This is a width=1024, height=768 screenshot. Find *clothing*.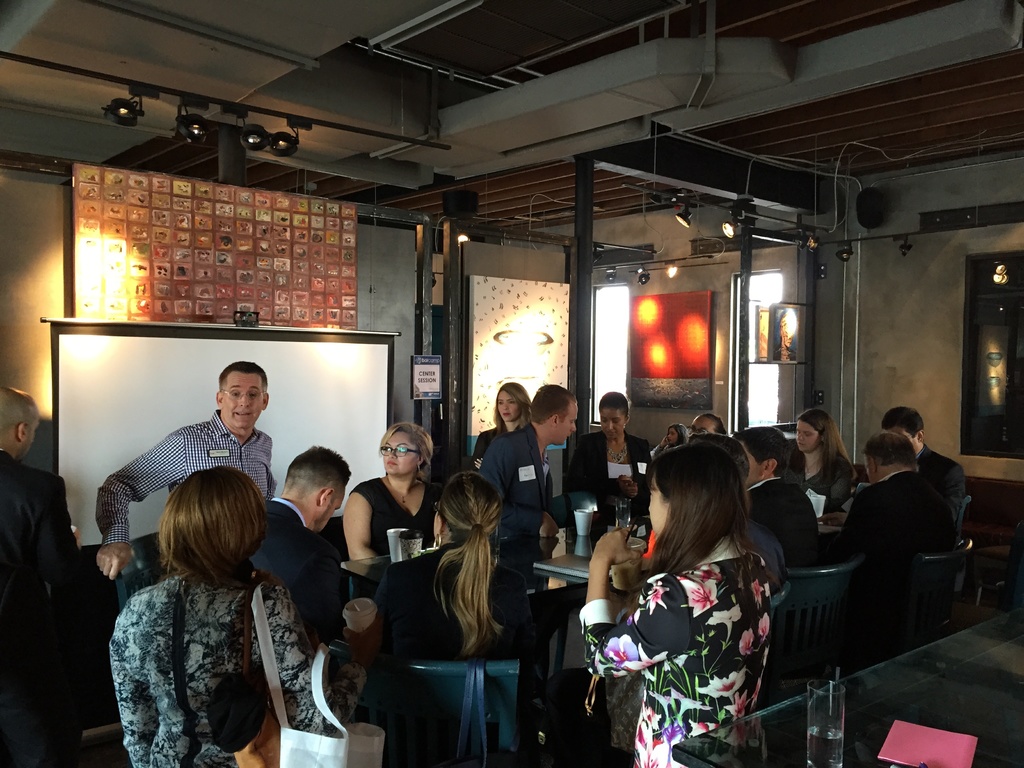
Bounding box: l=479, t=419, r=547, b=543.
